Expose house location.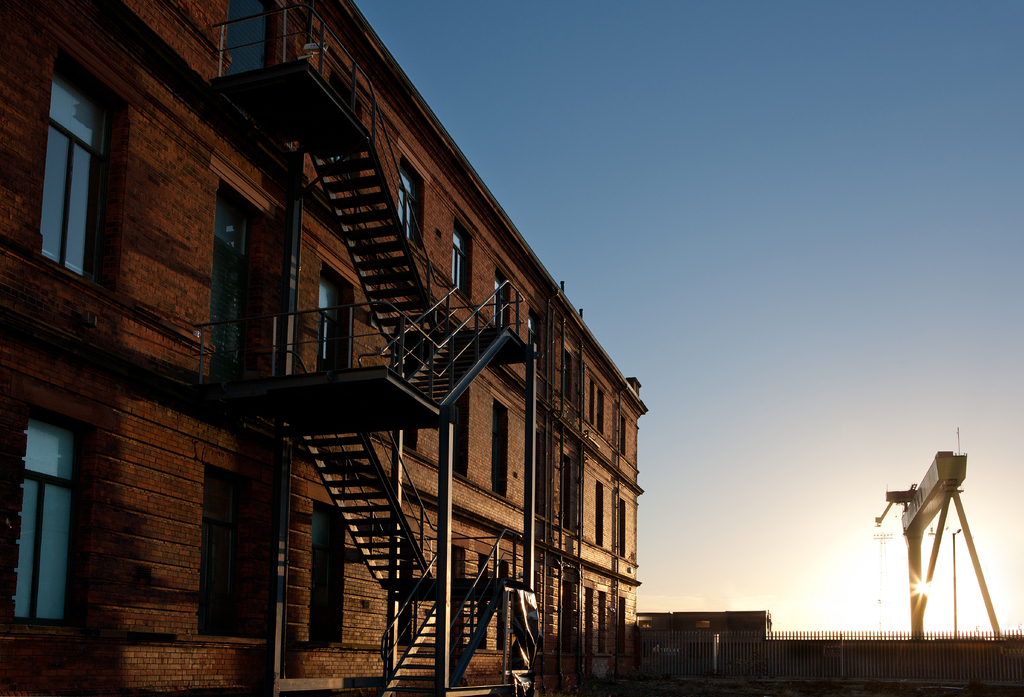
Exposed at select_region(0, 0, 646, 691).
